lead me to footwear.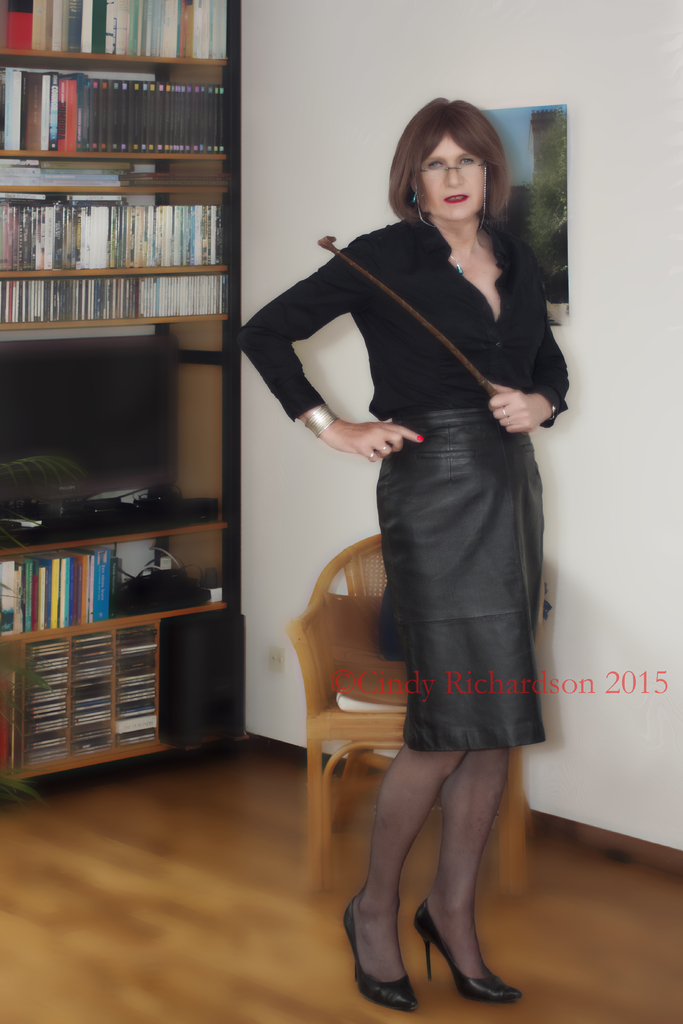
Lead to Rect(420, 901, 510, 1005).
